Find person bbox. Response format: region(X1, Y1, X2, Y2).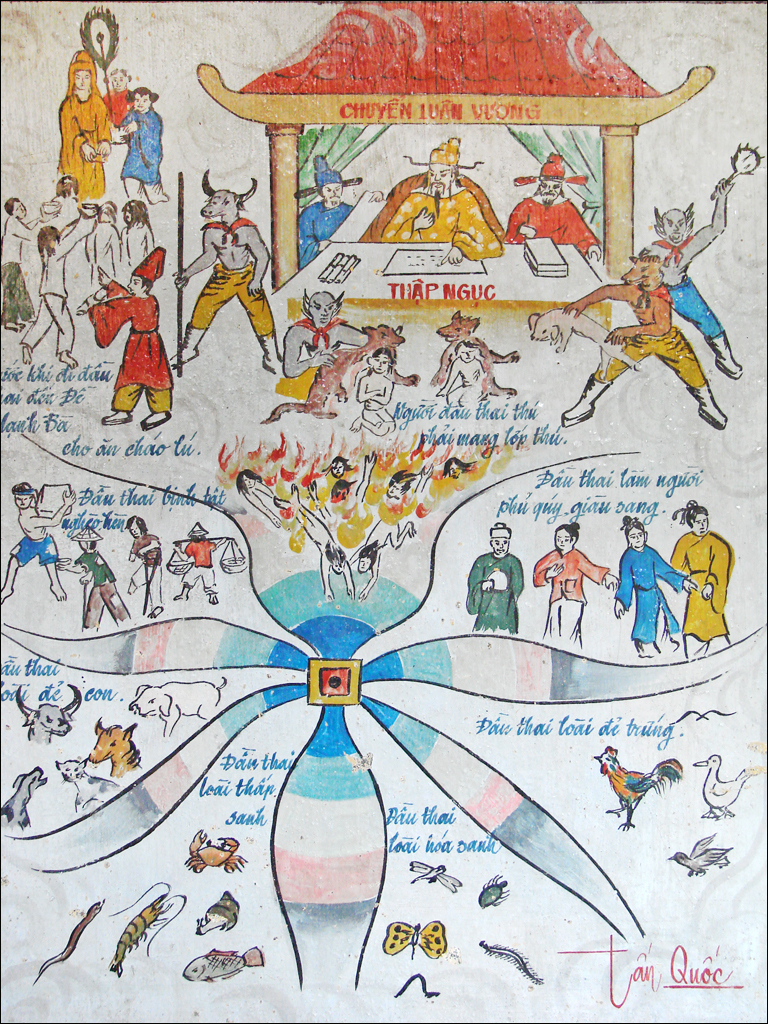
region(672, 503, 732, 659).
